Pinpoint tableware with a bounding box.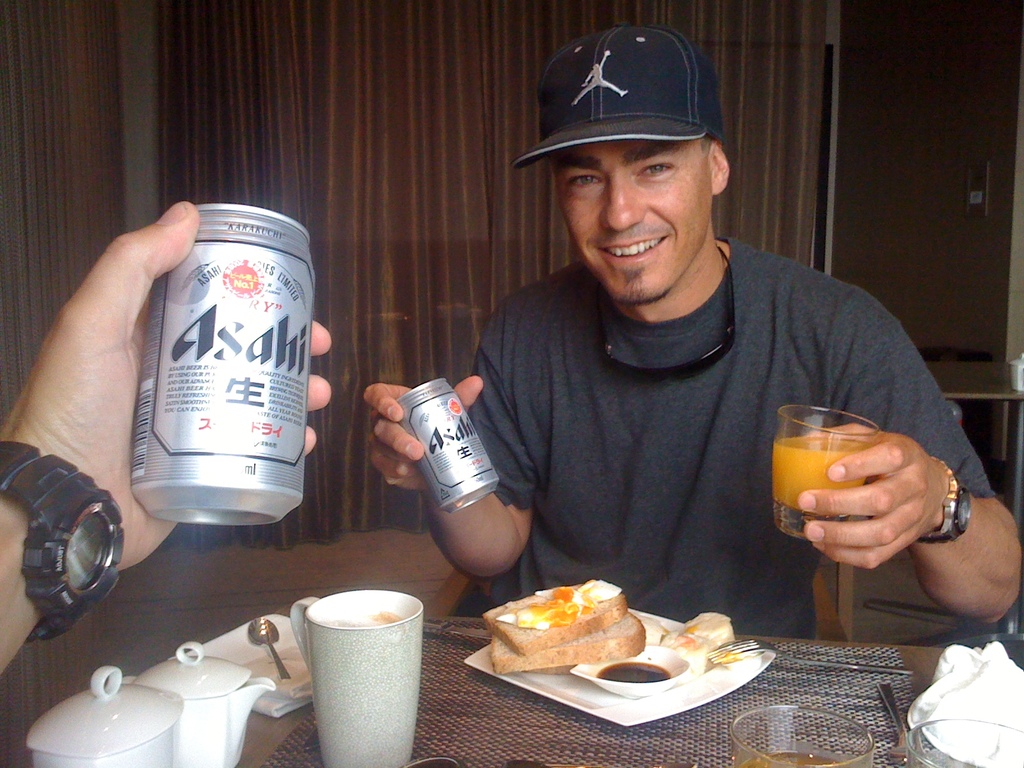
x1=278, y1=566, x2=435, y2=748.
